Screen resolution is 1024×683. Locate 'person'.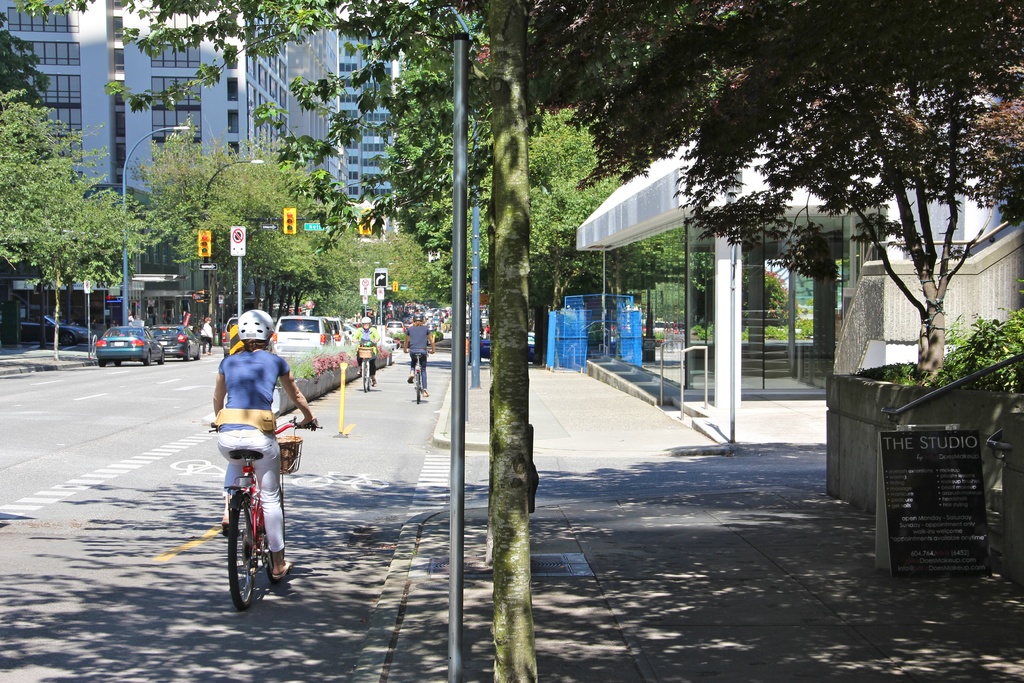
x1=356 y1=313 x2=385 y2=384.
